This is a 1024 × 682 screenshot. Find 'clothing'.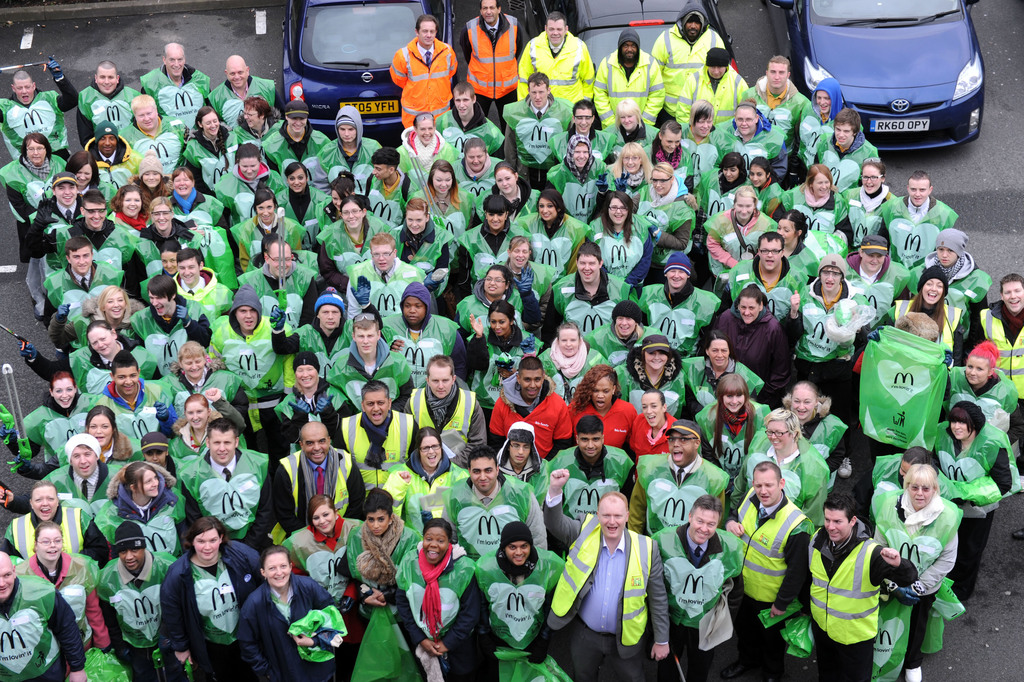
Bounding box: region(440, 463, 525, 532).
